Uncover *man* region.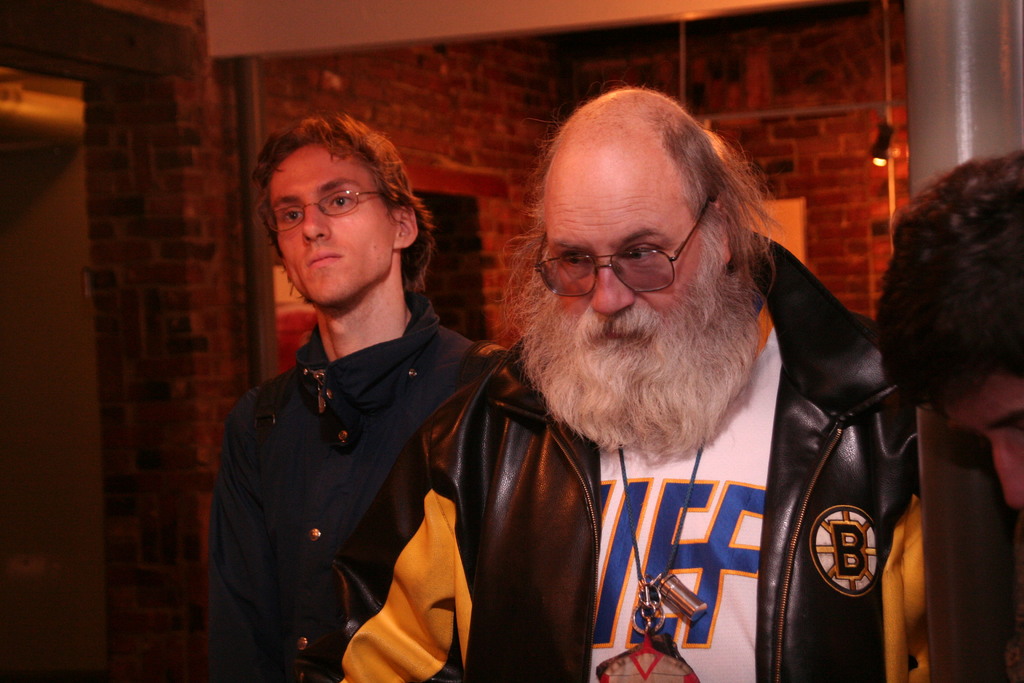
Uncovered: {"left": 339, "top": 90, "right": 936, "bottom": 682}.
